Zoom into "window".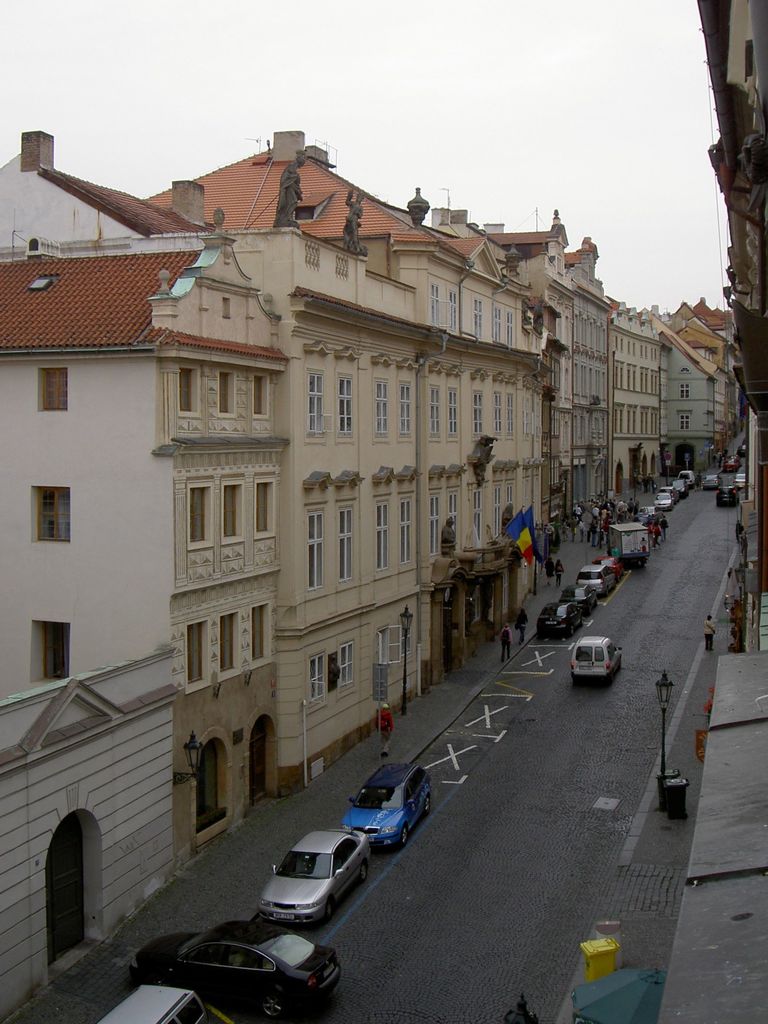
Zoom target: [676, 383, 690, 401].
